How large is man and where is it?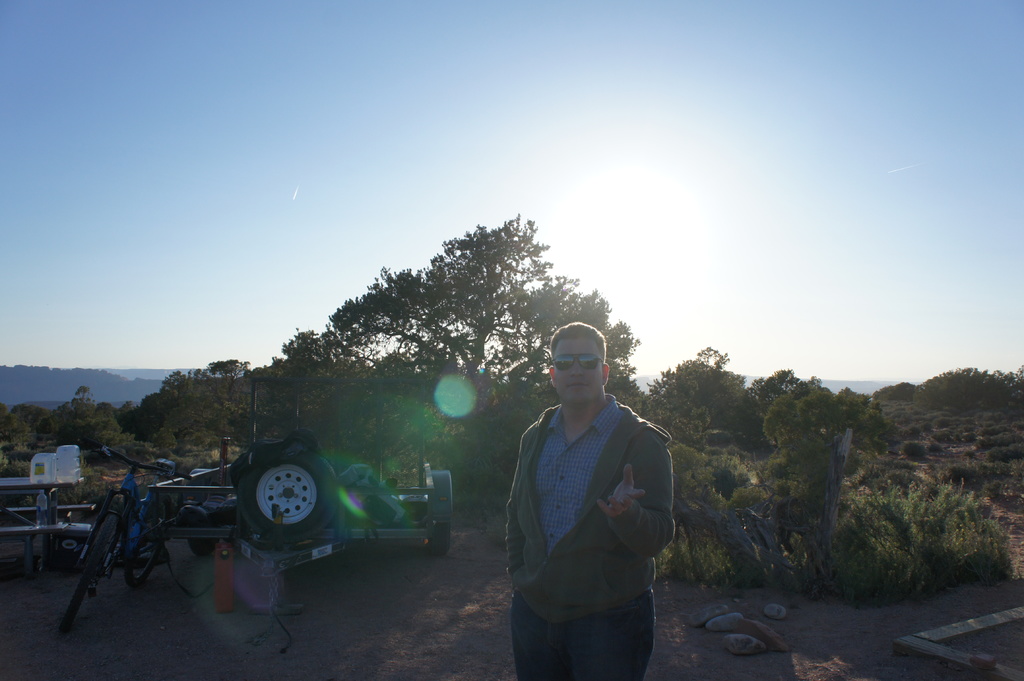
Bounding box: <region>500, 316, 689, 677</region>.
